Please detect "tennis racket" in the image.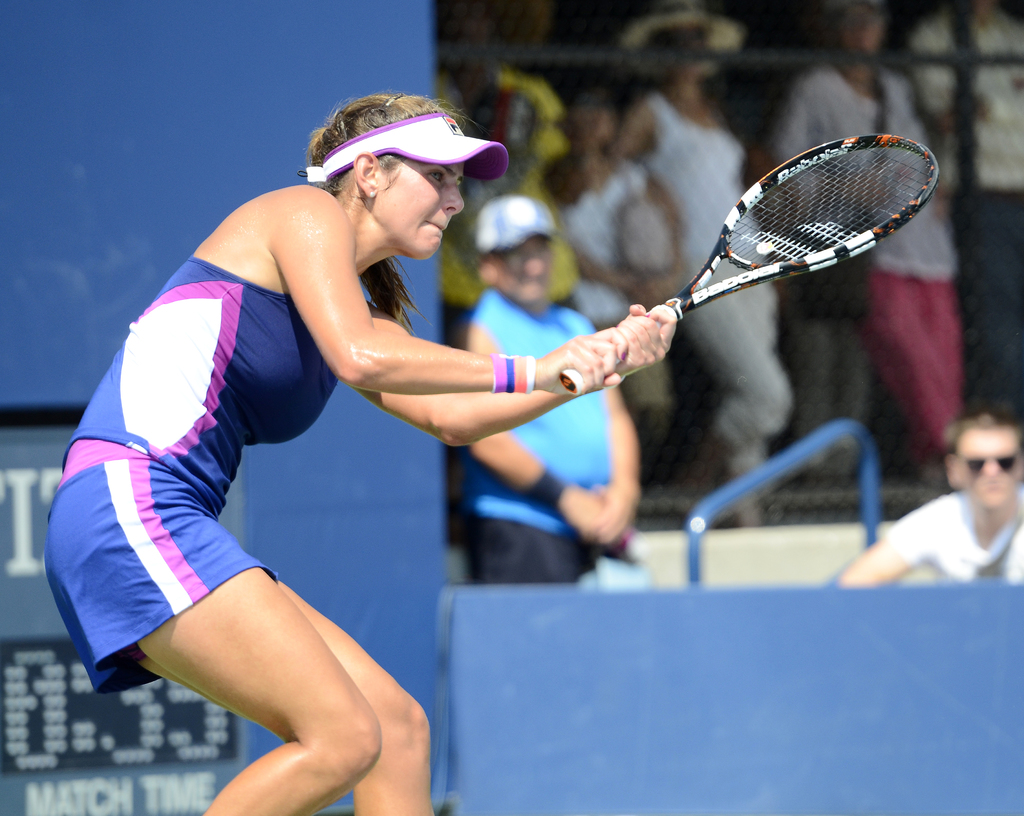
BBox(561, 136, 937, 396).
